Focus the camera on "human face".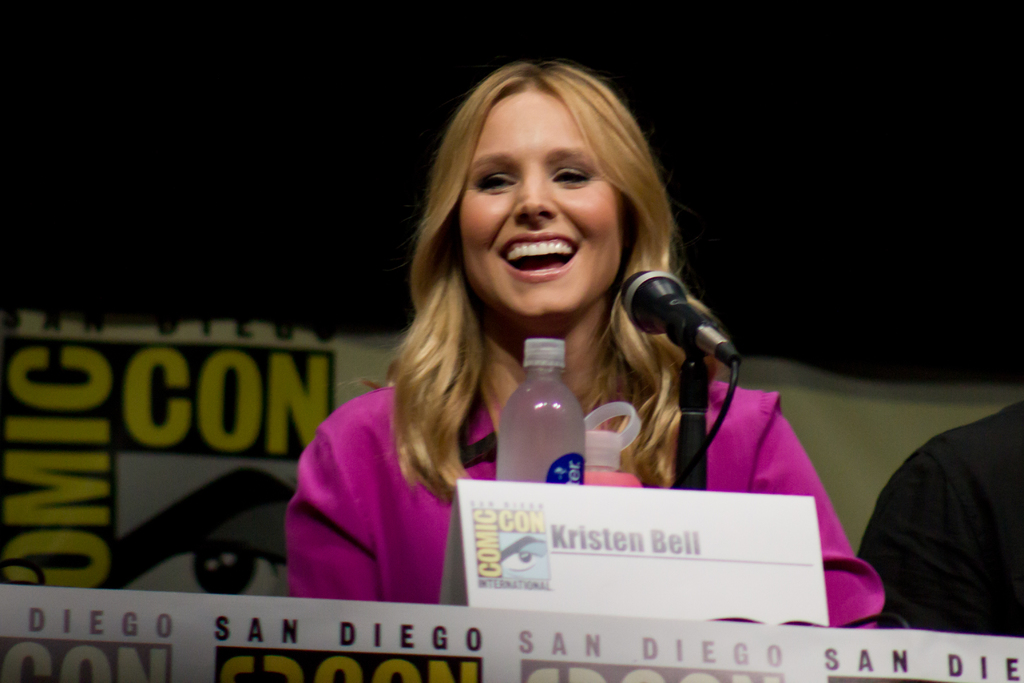
Focus region: <box>455,81,623,318</box>.
